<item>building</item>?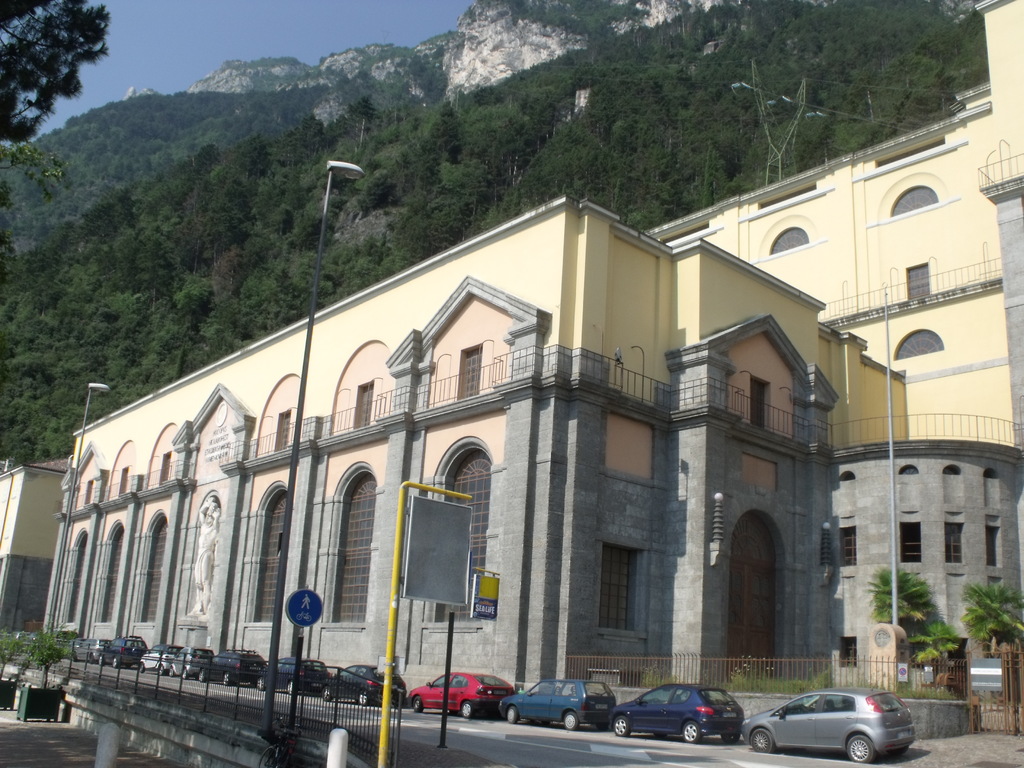
43, 0, 1023, 685
